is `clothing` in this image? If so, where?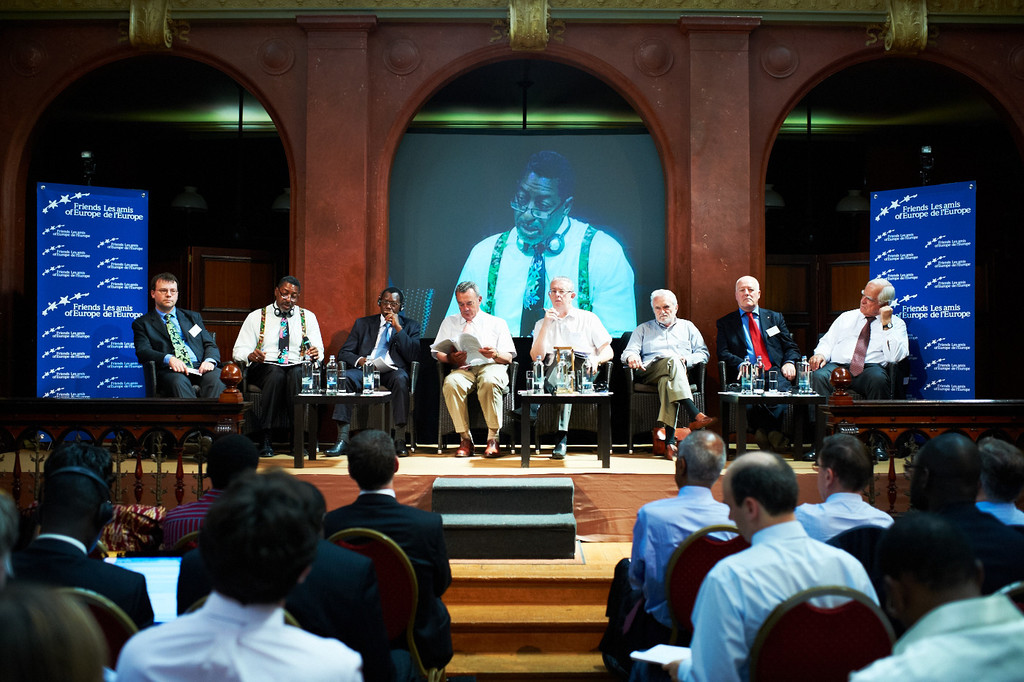
Yes, at {"x1": 429, "y1": 303, "x2": 503, "y2": 454}.
